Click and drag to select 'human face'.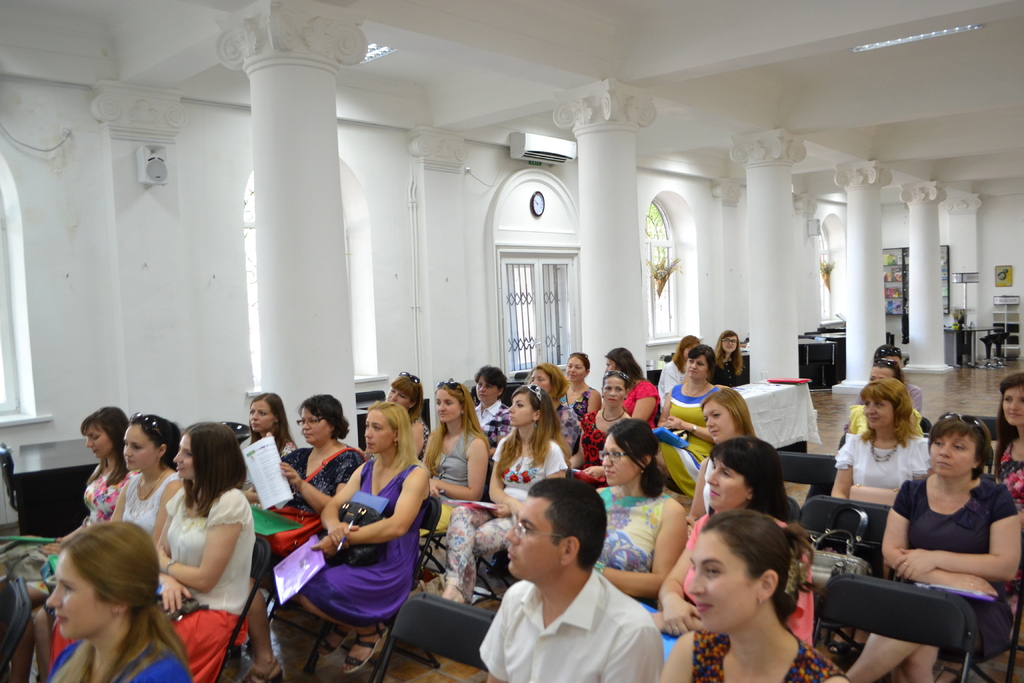
Selection: box=[507, 496, 561, 575].
